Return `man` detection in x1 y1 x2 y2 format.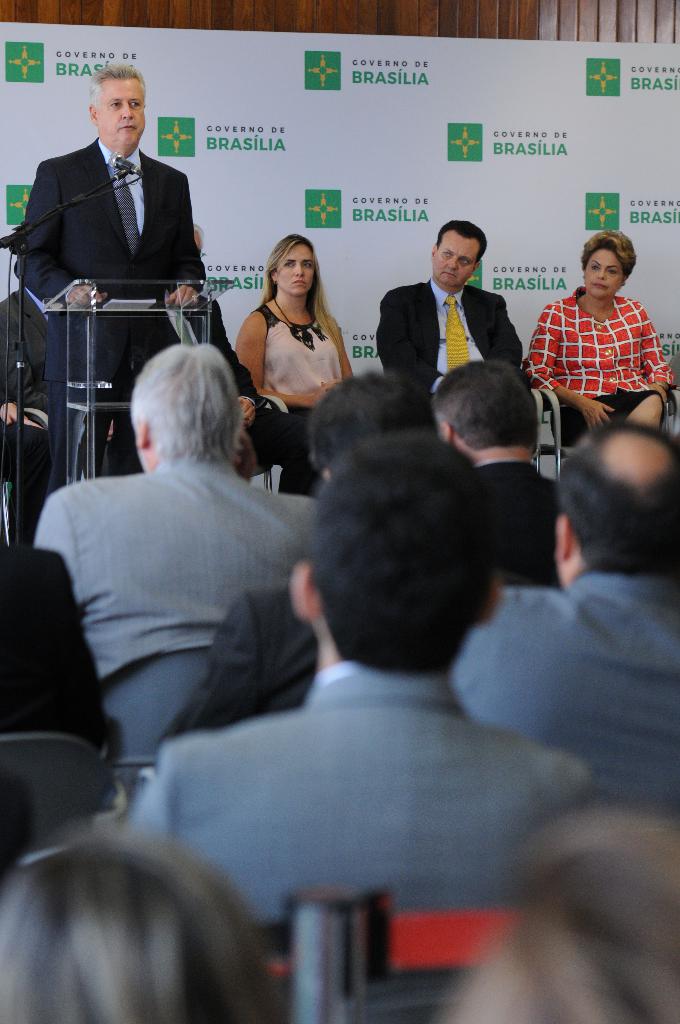
441 415 679 835.
